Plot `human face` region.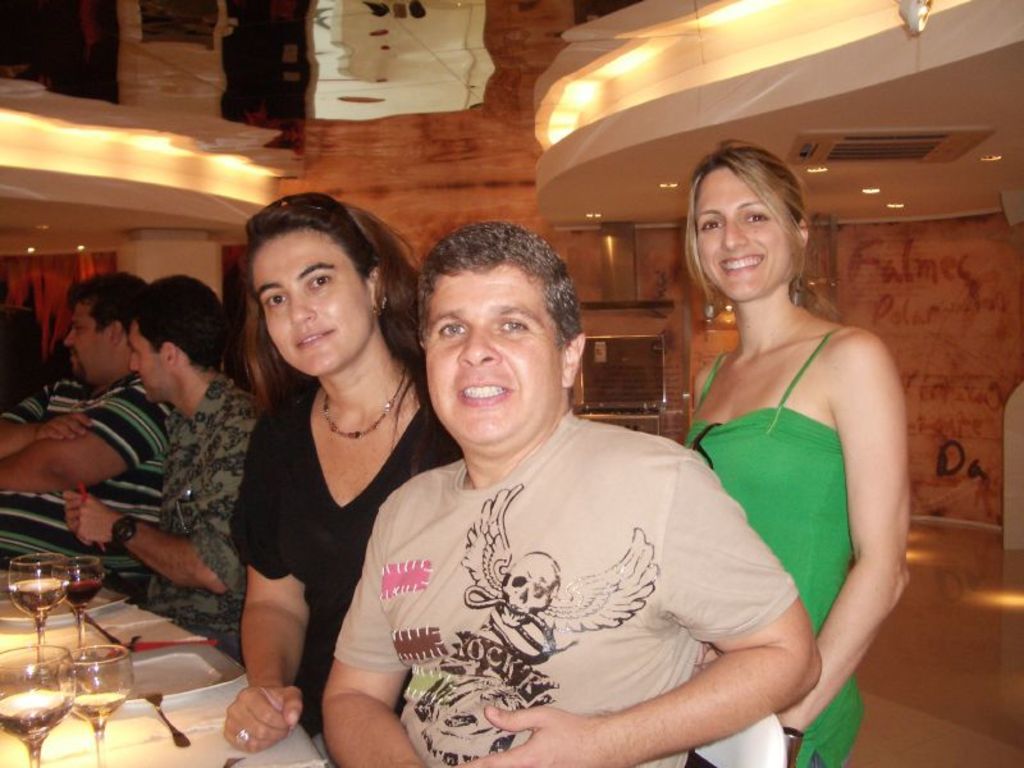
Plotted at box(61, 293, 110, 389).
